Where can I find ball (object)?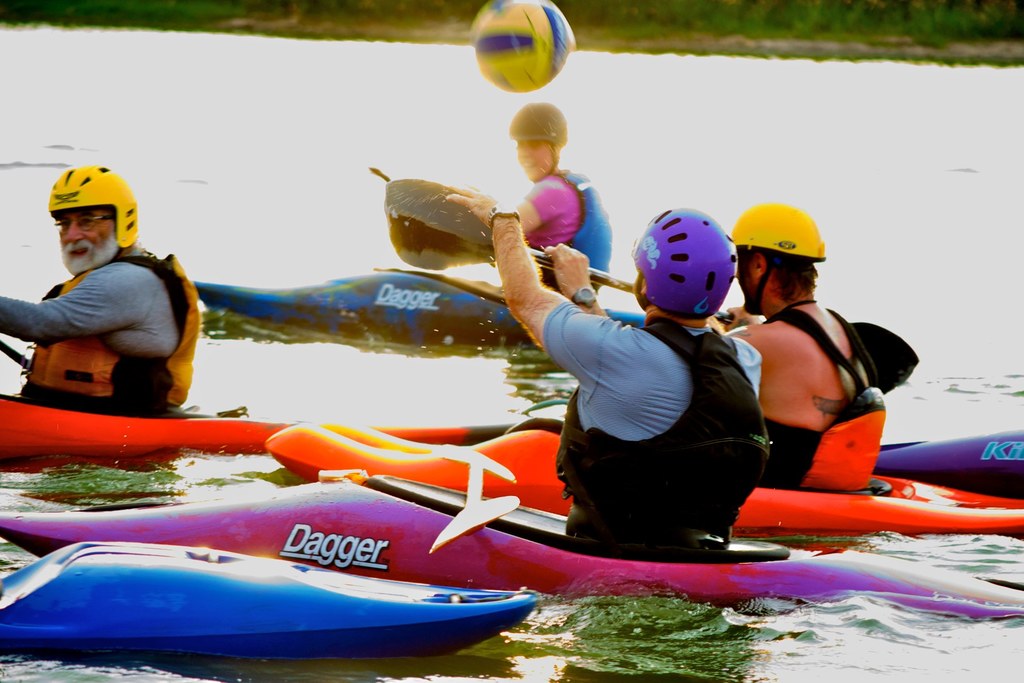
You can find it at [470,0,579,90].
